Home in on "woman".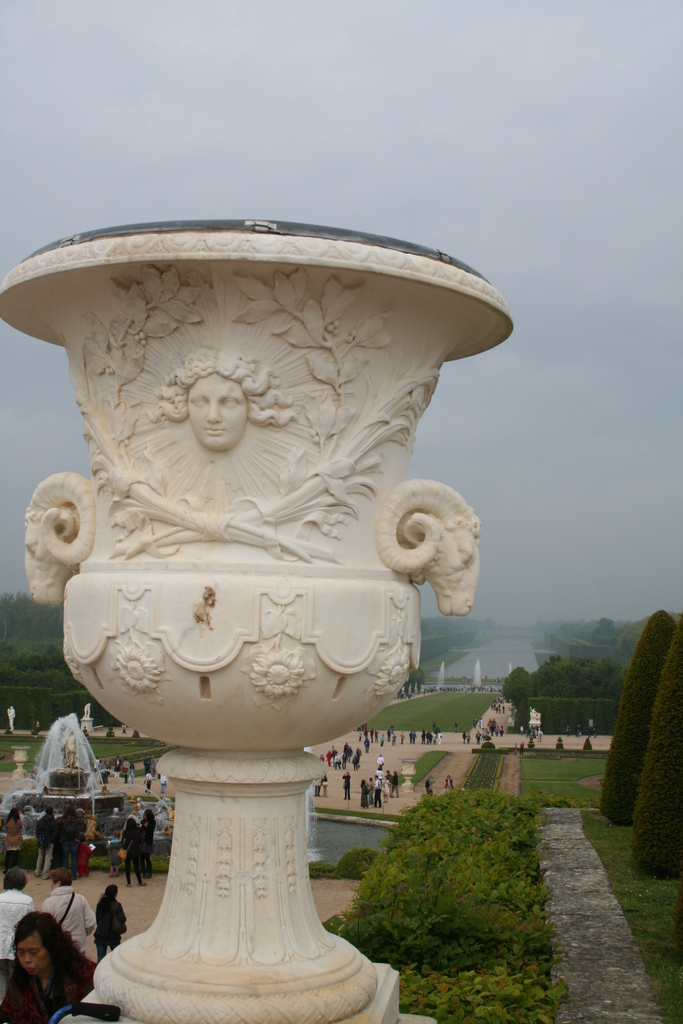
Homed in at left=3, top=806, right=24, bottom=874.
